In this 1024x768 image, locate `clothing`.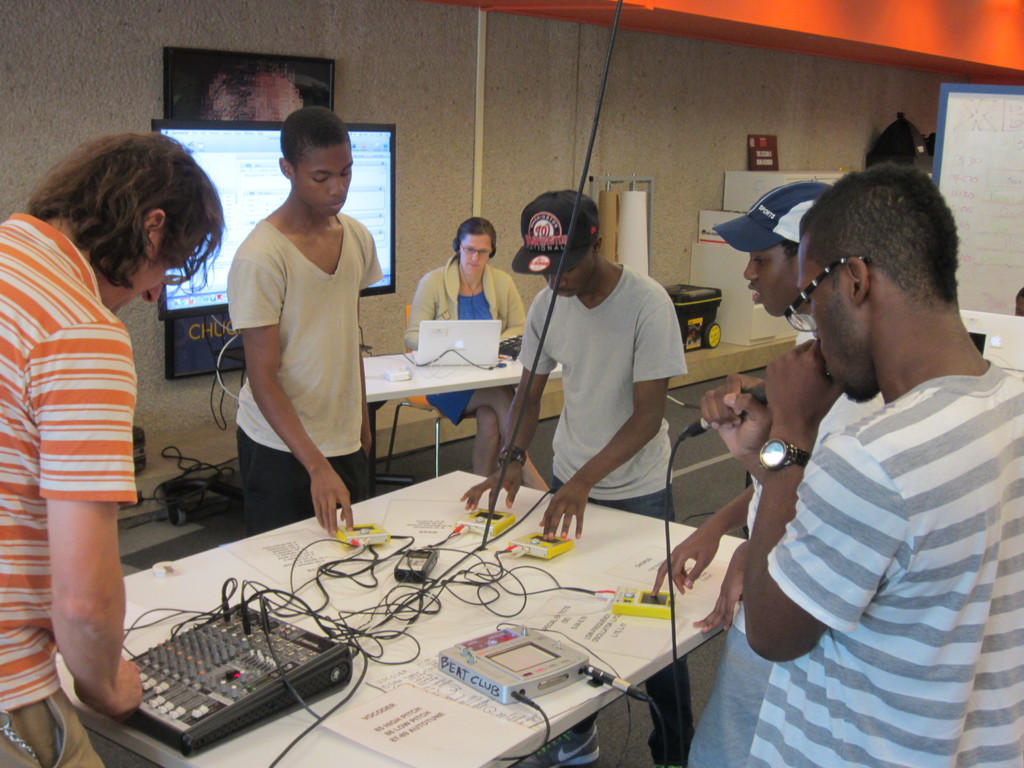
Bounding box: <region>218, 207, 384, 536</region>.
